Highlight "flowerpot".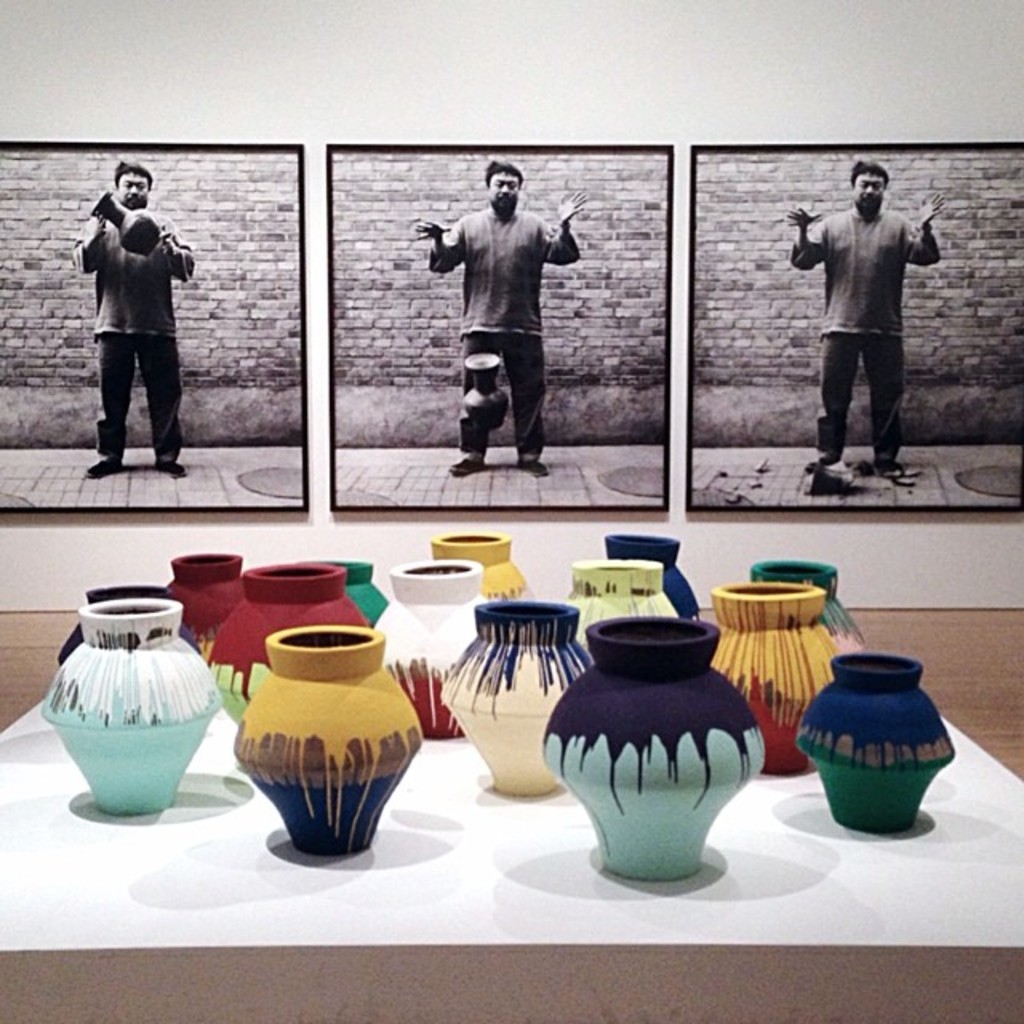
Highlighted region: Rect(571, 558, 677, 648).
